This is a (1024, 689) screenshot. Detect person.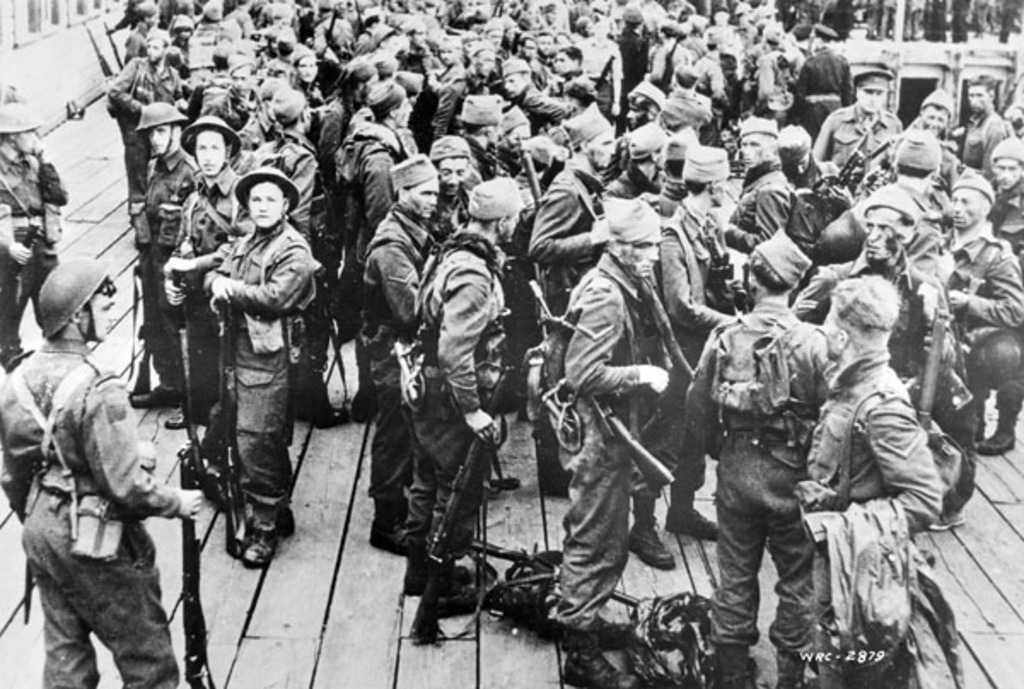
crop(835, 131, 942, 222).
